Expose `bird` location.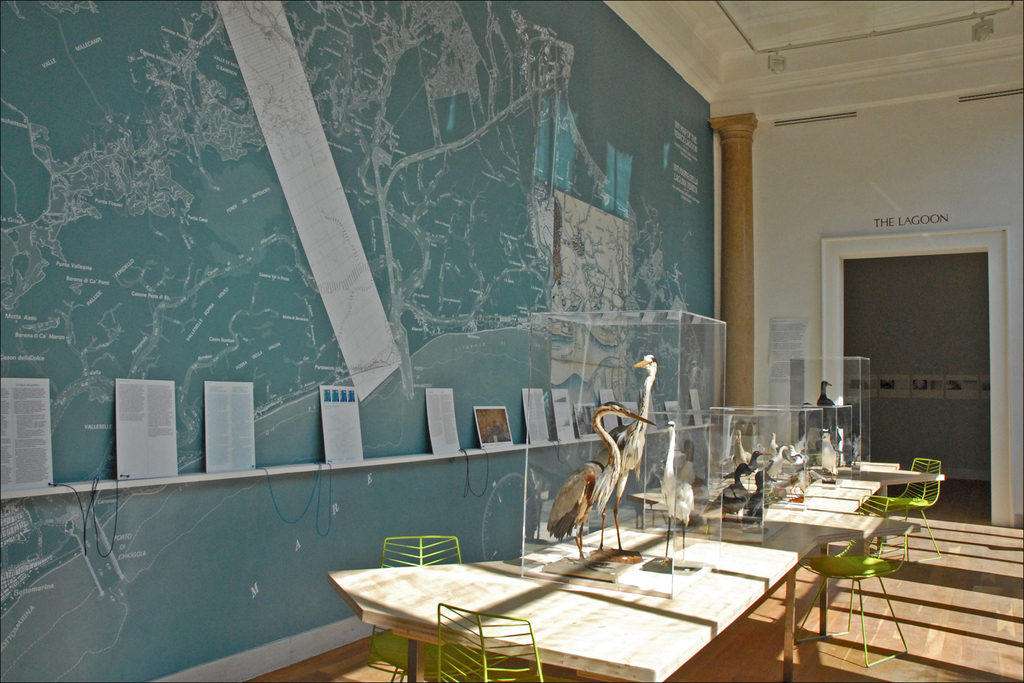
Exposed at 729/425/750/465.
